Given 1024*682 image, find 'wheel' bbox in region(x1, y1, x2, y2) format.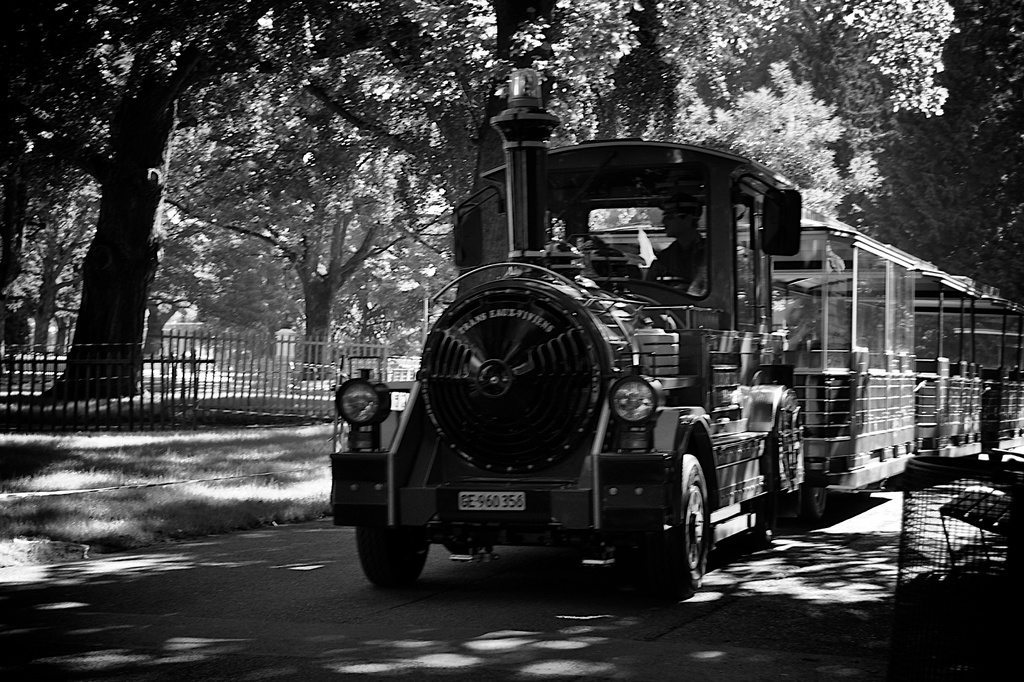
region(808, 475, 831, 527).
